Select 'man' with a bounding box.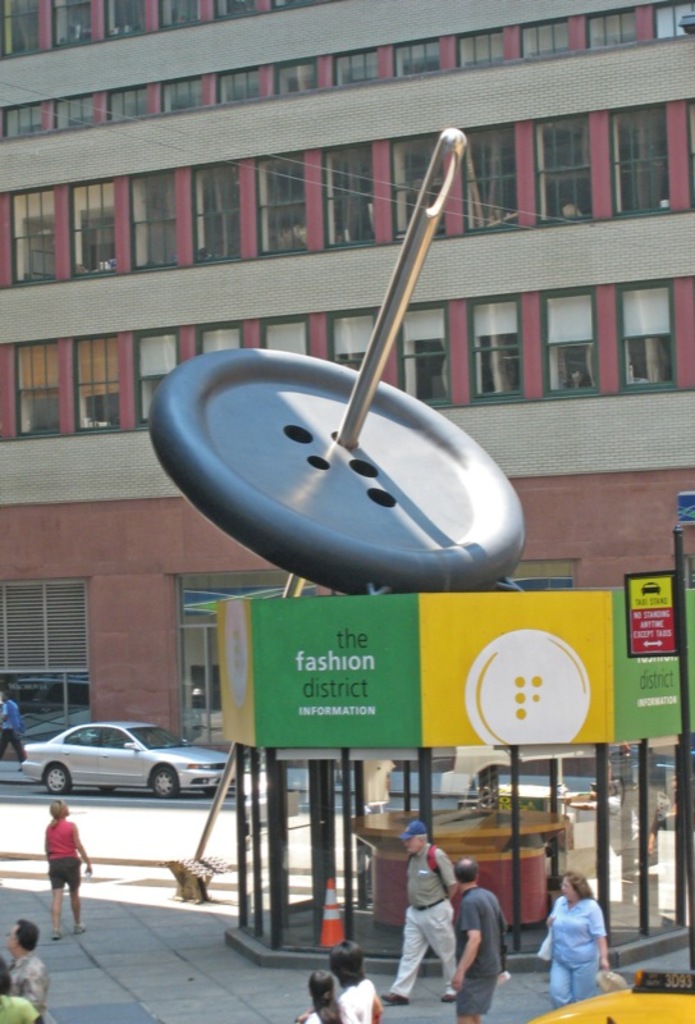
[x1=8, y1=920, x2=42, y2=1023].
